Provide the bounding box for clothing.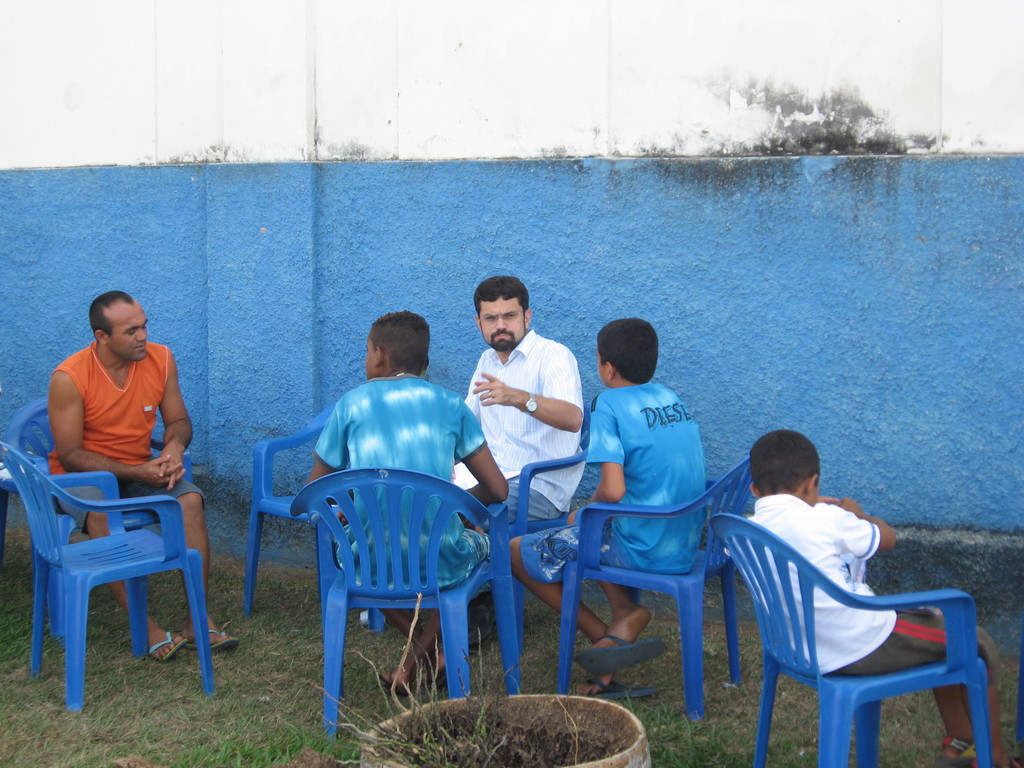
select_region(314, 372, 485, 586).
